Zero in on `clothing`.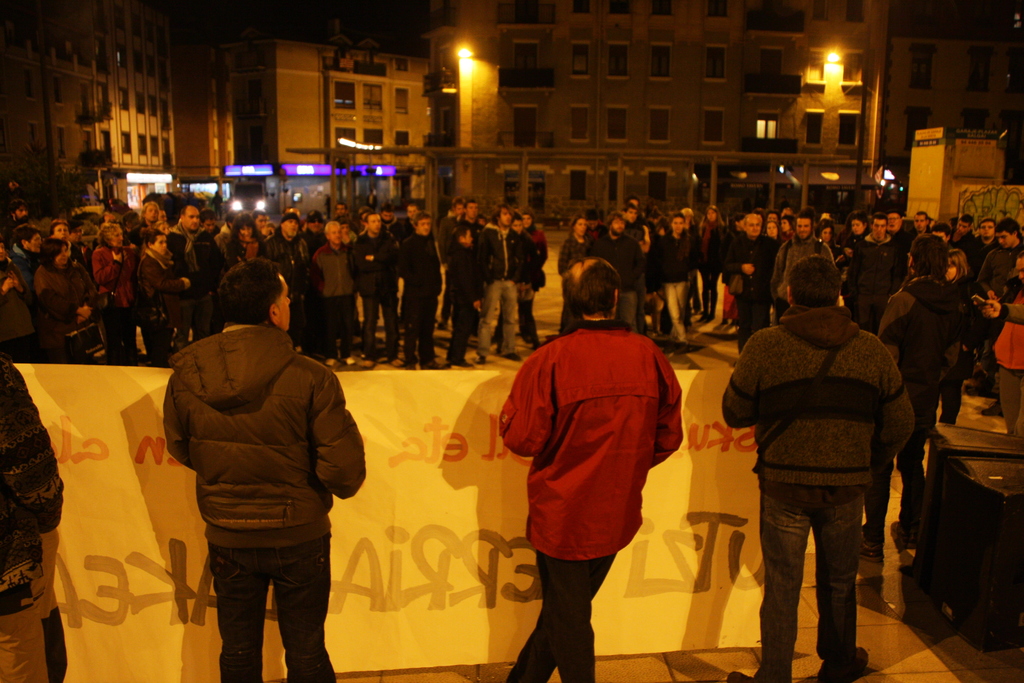
Zeroed in: [136, 251, 179, 298].
